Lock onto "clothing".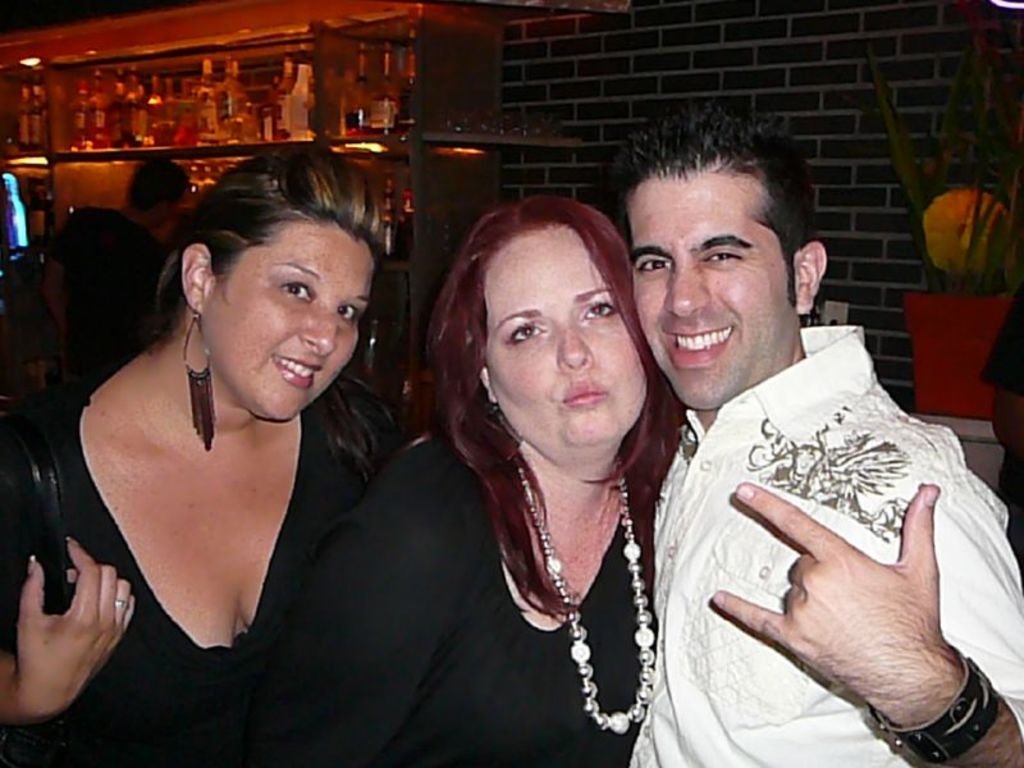
Locked: locate(588, 317, 1023, 767).
